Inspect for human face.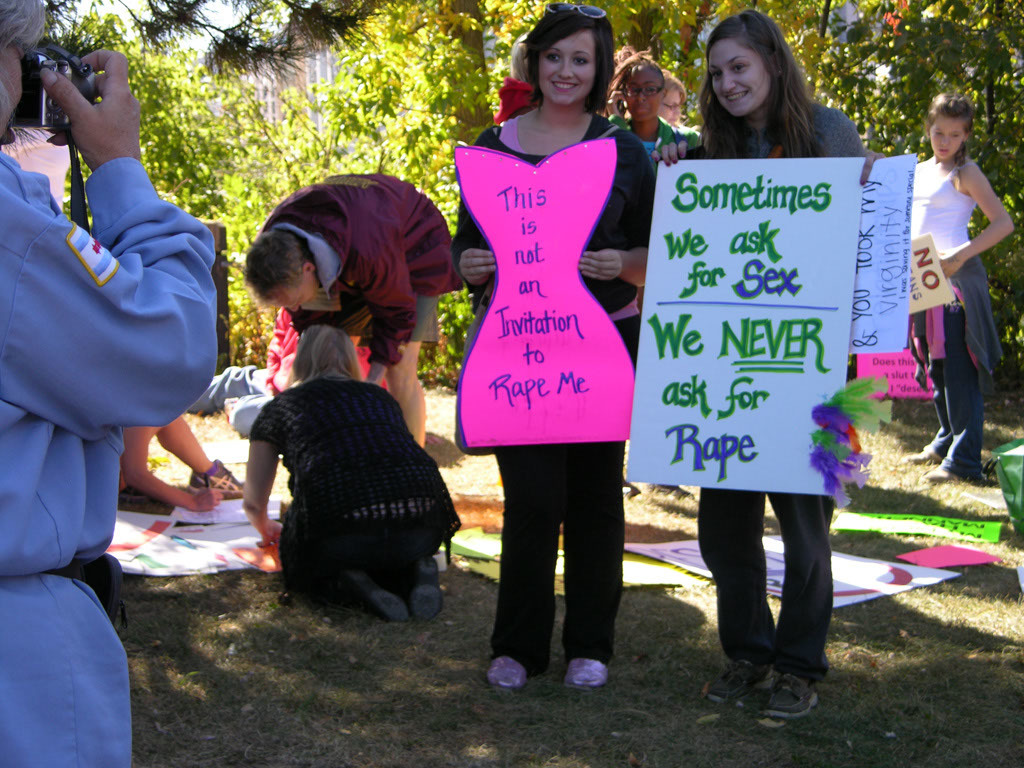
Inspection: <region>267, 278, 320, 313</region>.
